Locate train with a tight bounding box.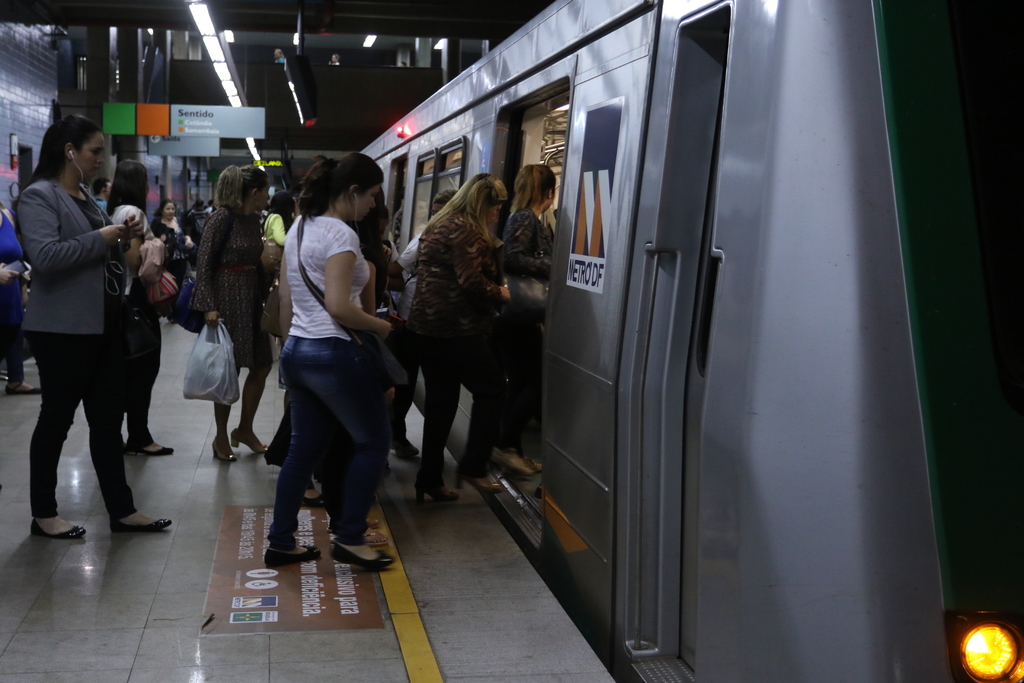
[left=364, top=0, right=1023, bottom=682].
